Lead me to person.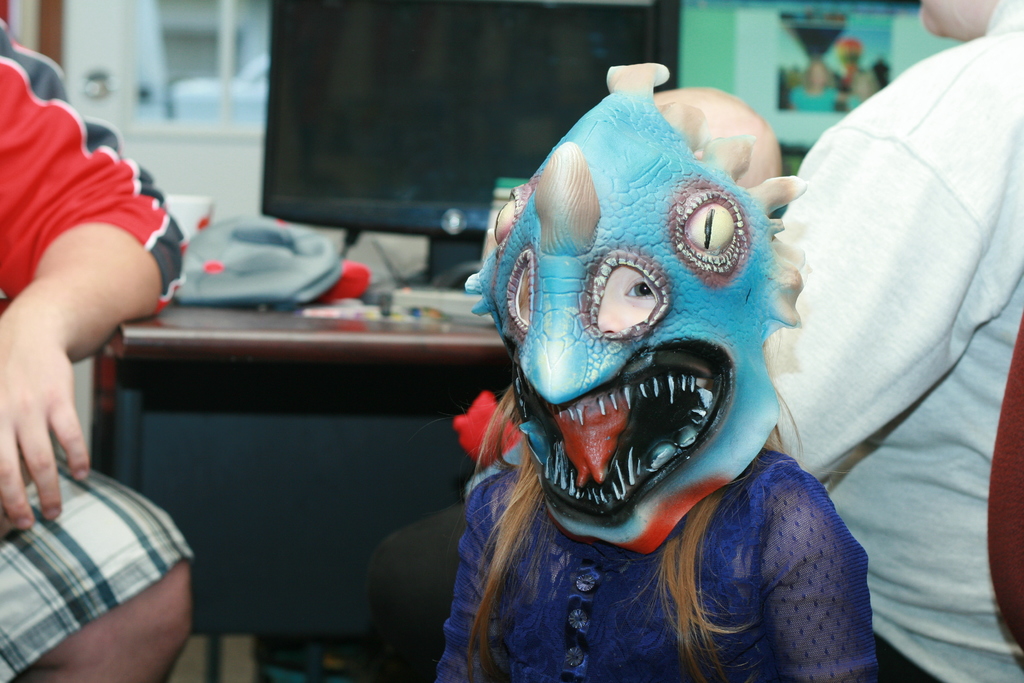
Lead to BBox(0, 12, 196, 682).
